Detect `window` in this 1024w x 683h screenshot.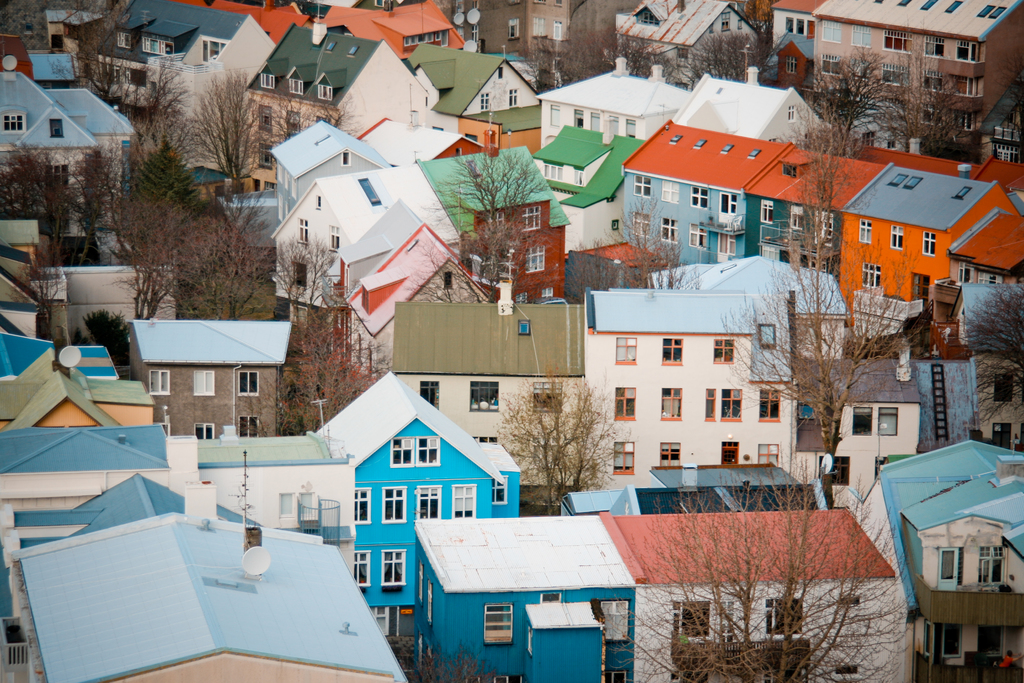
Detection: <box>856,220,870,244</box>.
